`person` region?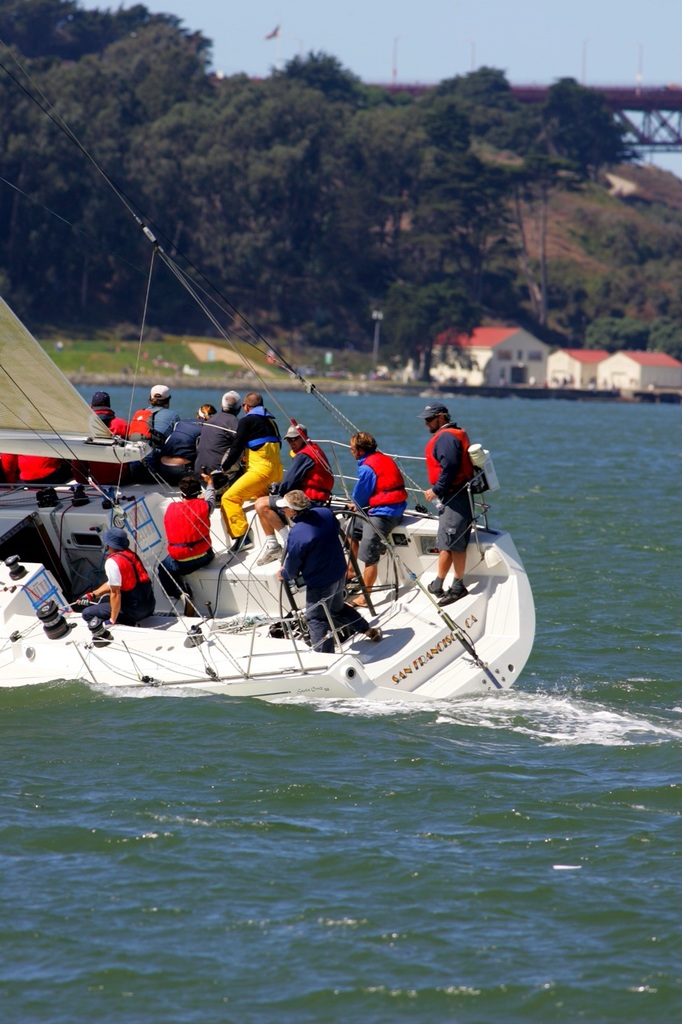
(417, 401, 471, 606)
